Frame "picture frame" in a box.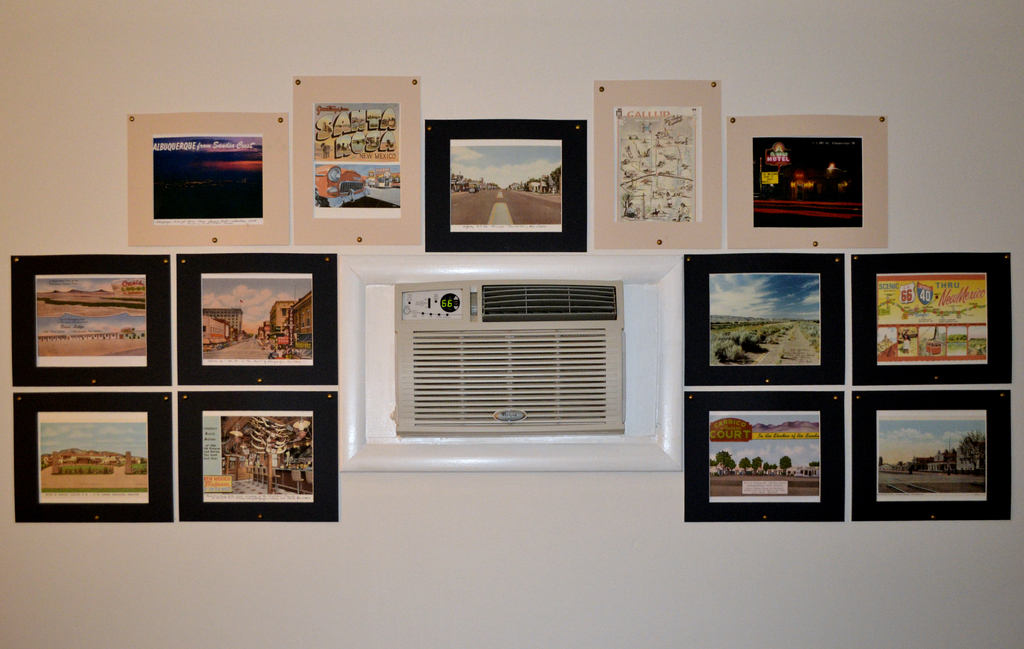
box(126, 111, 287, 246).
